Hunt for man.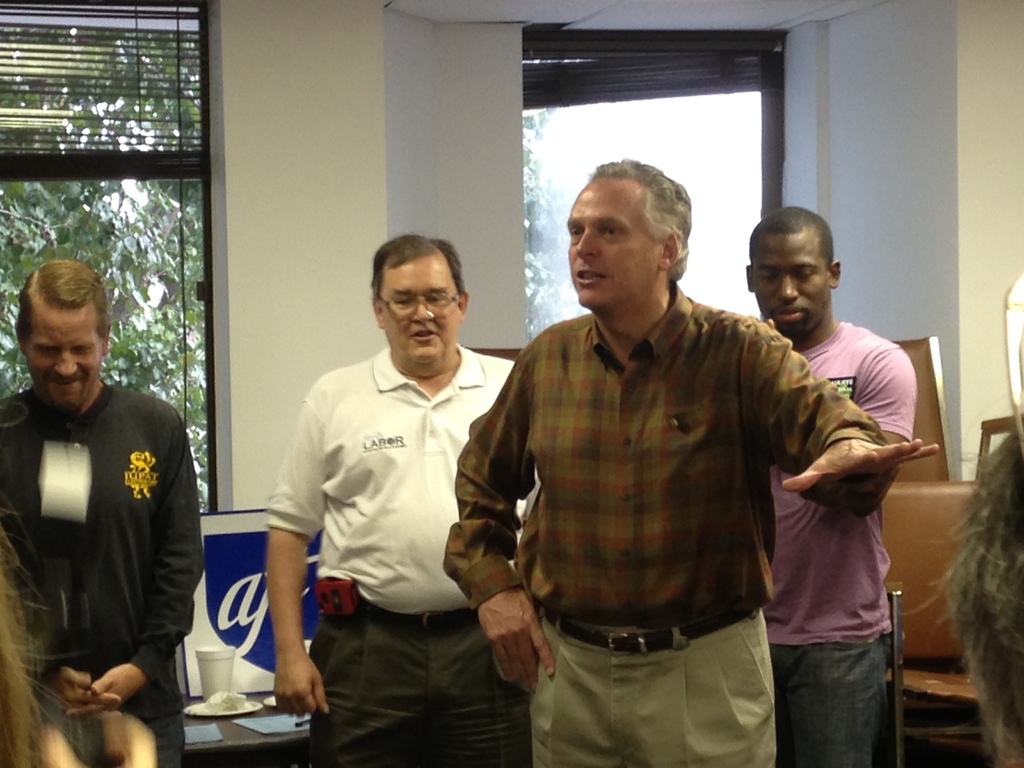
Hunted down at [747,207,916,767].
